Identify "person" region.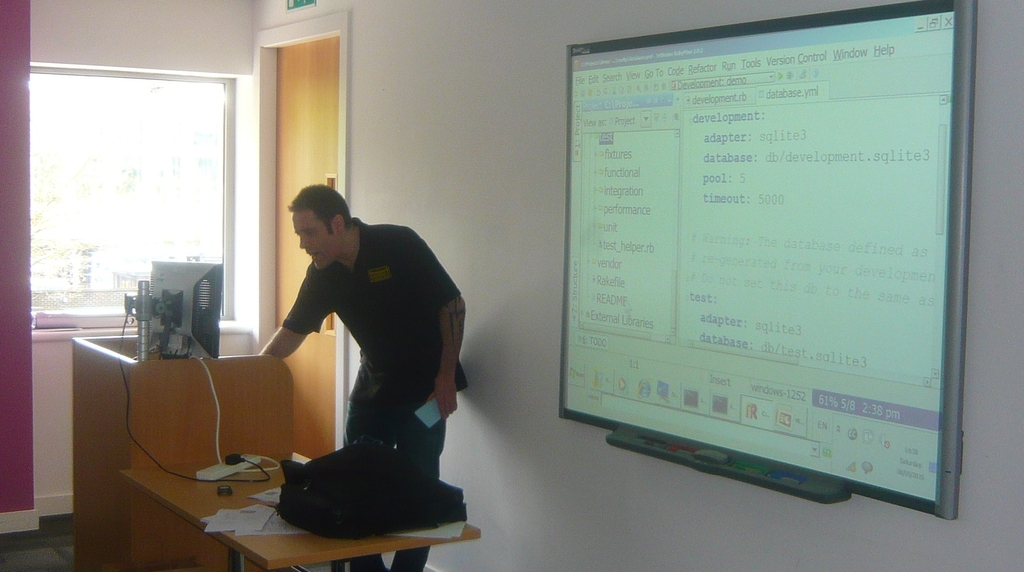
Region: detection(244, 166, 470, 538).
